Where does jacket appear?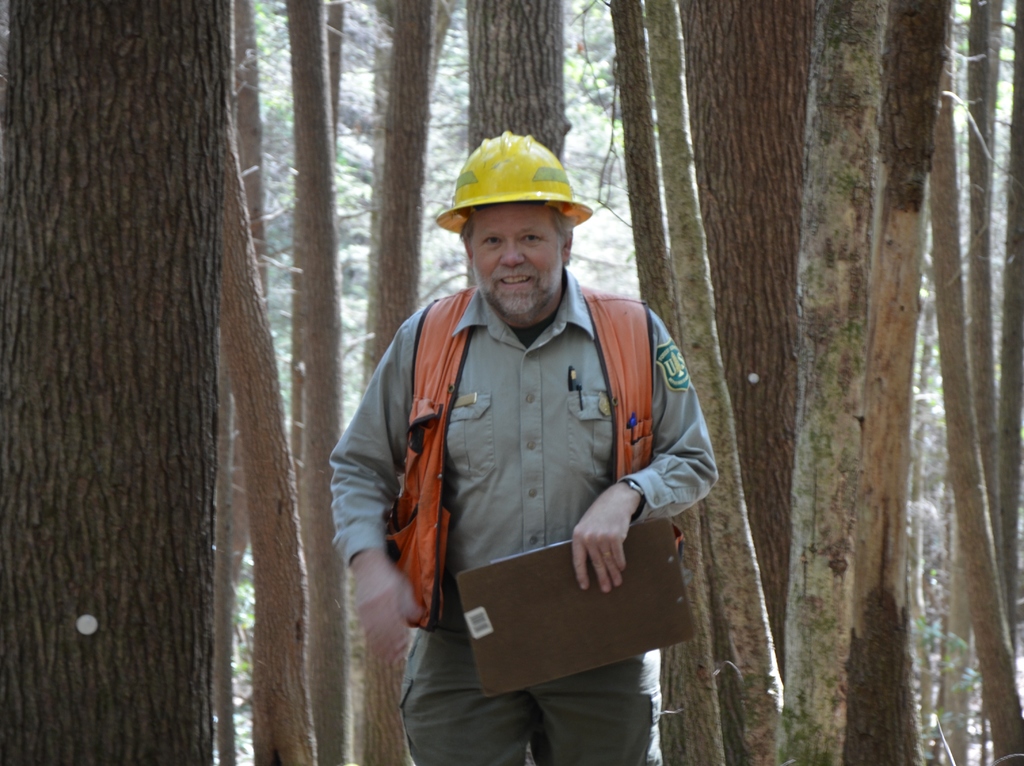
Appears at region(382, 281, 686, 632).
